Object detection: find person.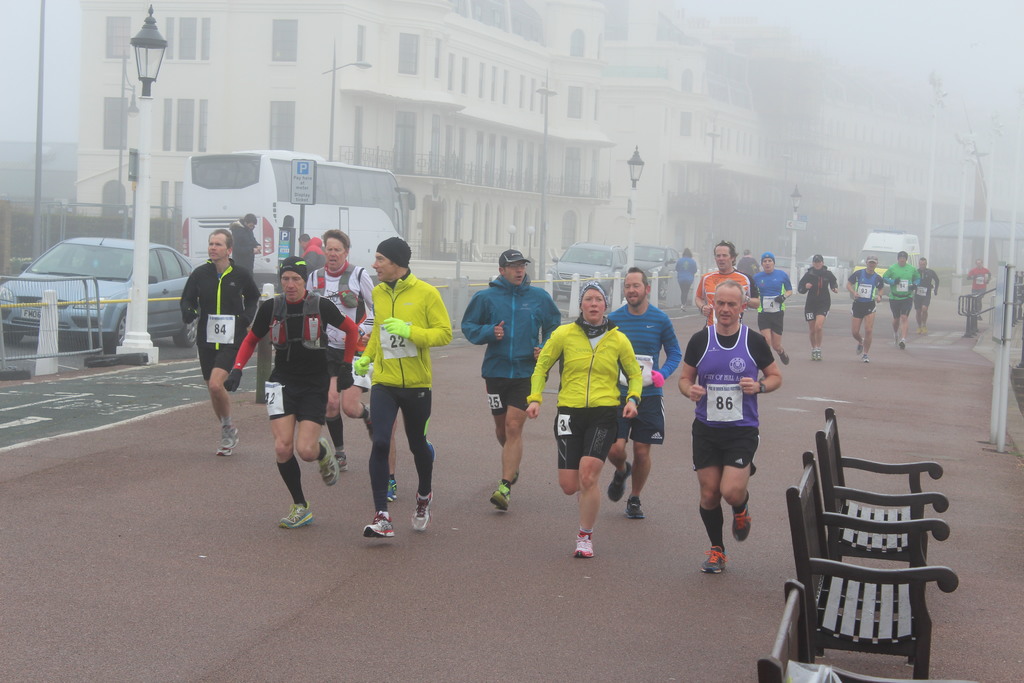
crop(177, 226, 258, 461).
